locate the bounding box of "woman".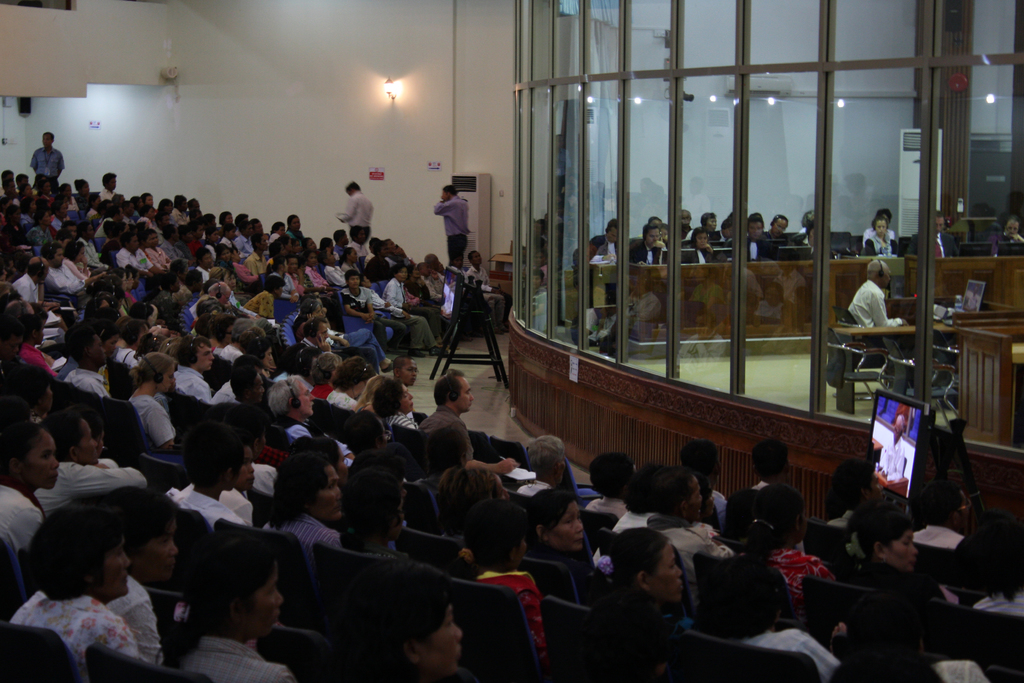
Bounding box: select_region(21, 304, 58, 375).
